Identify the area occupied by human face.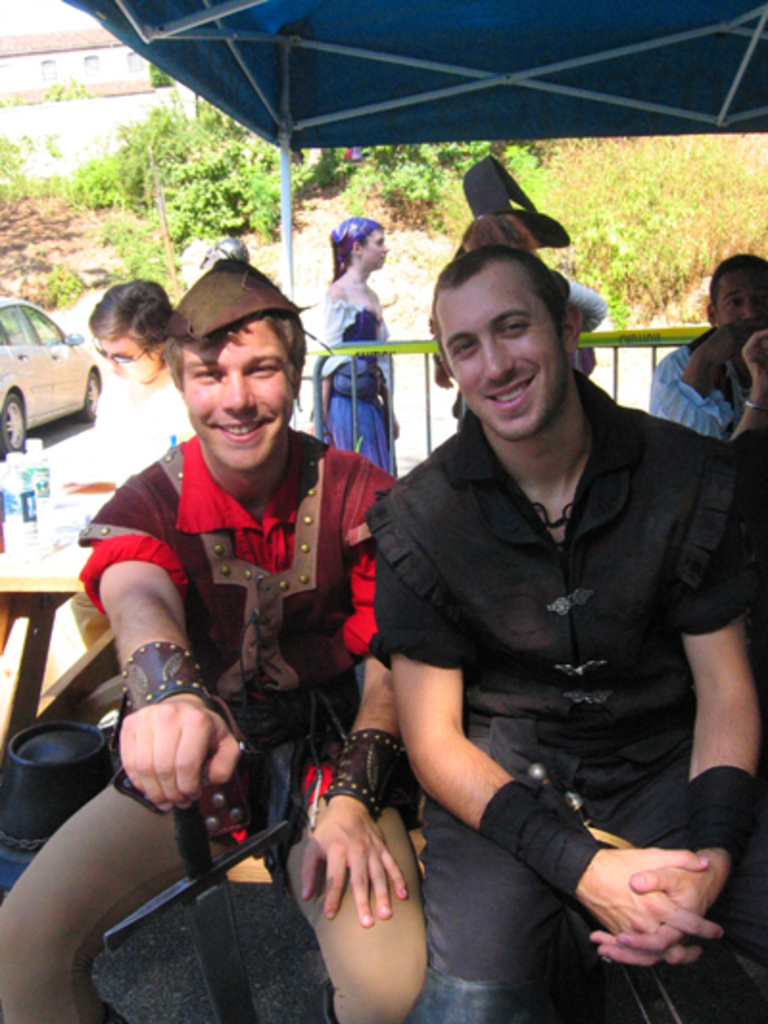
Area: {"left": 430, "top": 277, "right": 566, "bottom": 440}.
